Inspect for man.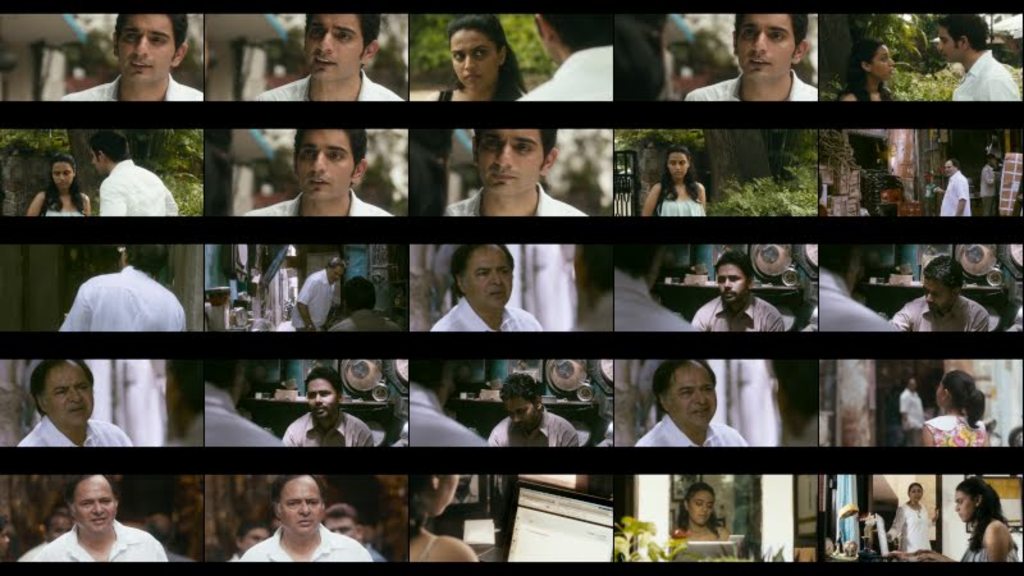
Inspection: (279,367,375,448).
